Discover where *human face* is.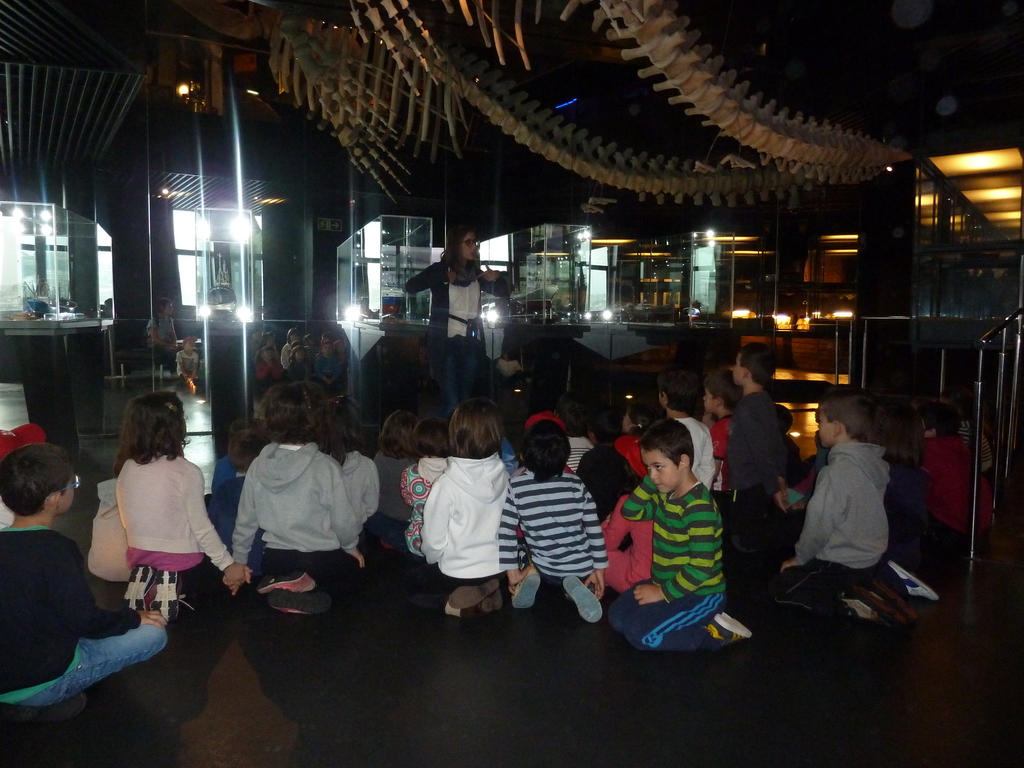
Discovered at l=730, t=355, r=742, b=386.
